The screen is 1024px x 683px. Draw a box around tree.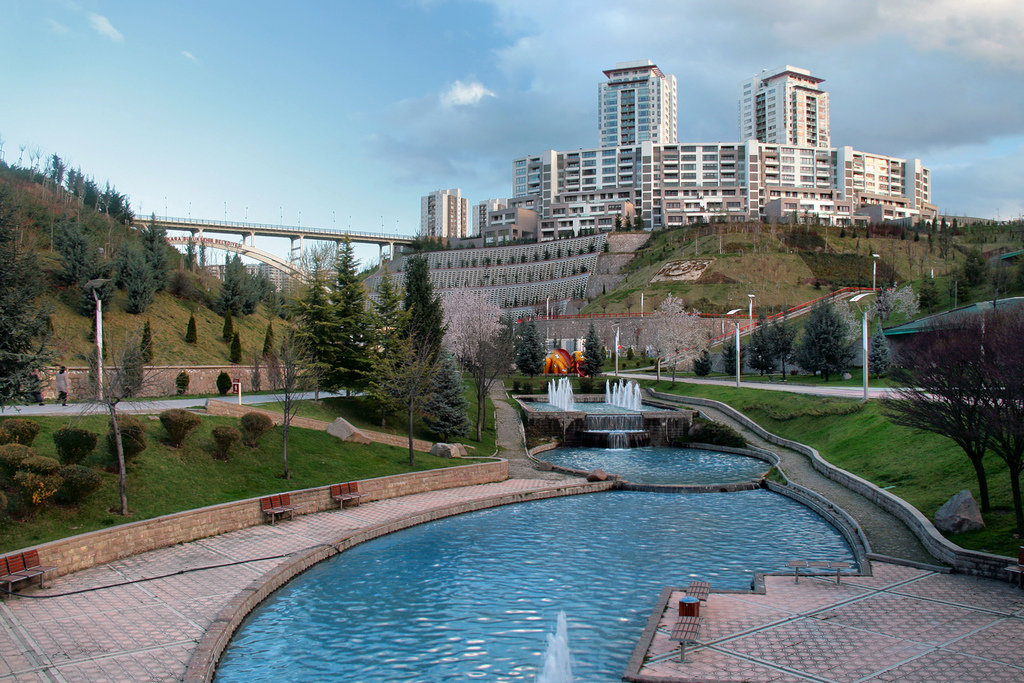
(0, 186, 61, 412).
